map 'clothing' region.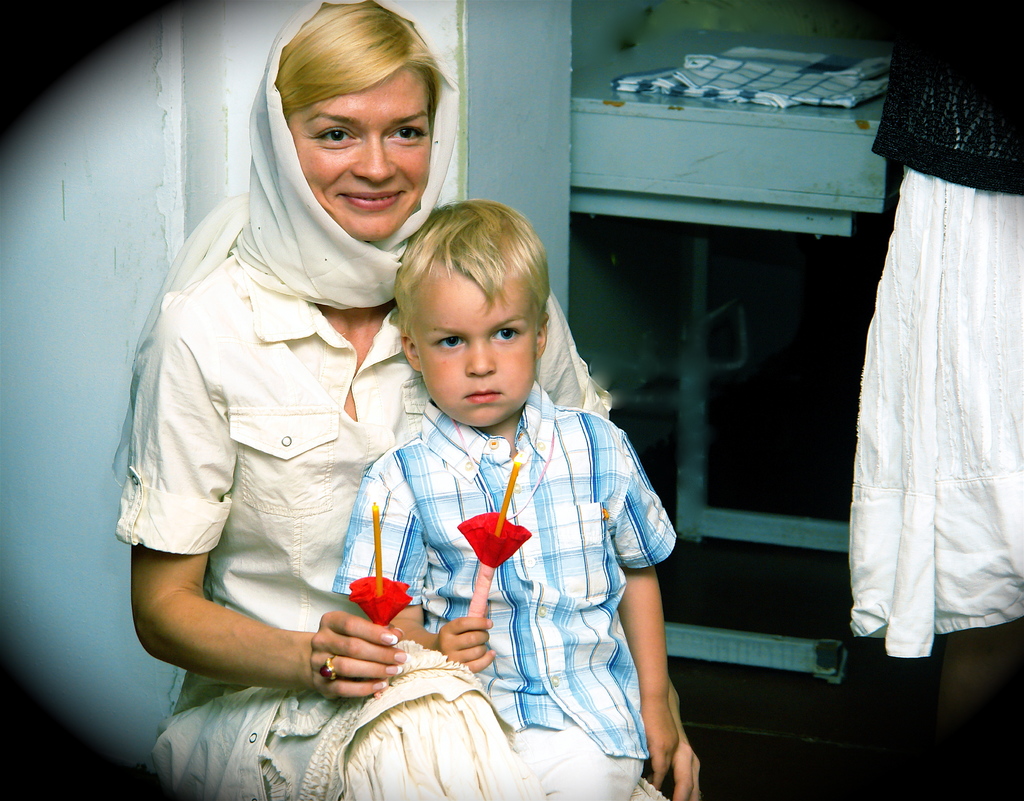
Mapped to x1=857, y1=5, x2=1023, y2=654.
